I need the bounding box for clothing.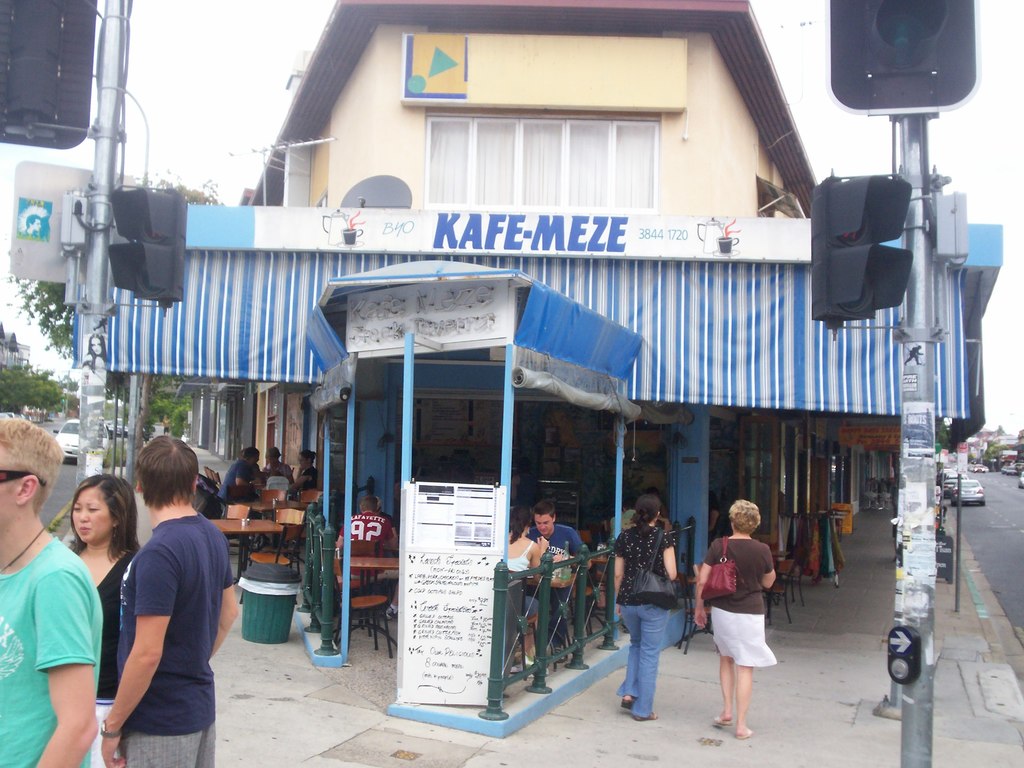
Here it is: 705, 597, 777, 673.
